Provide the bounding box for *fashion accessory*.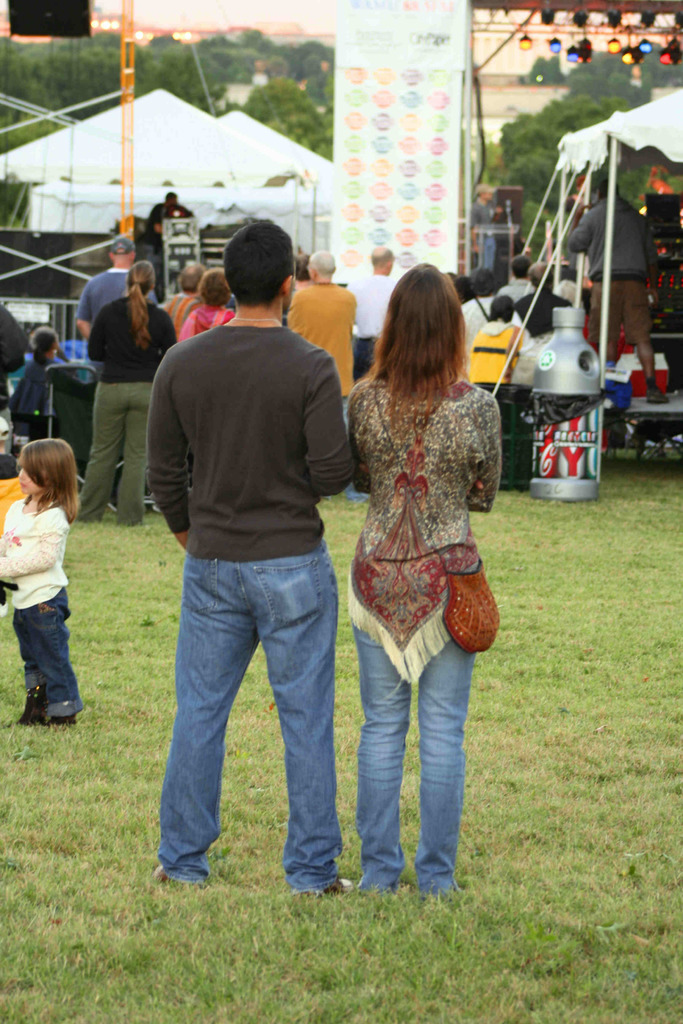
[left=229, top=319, right=279, bottom=326].
